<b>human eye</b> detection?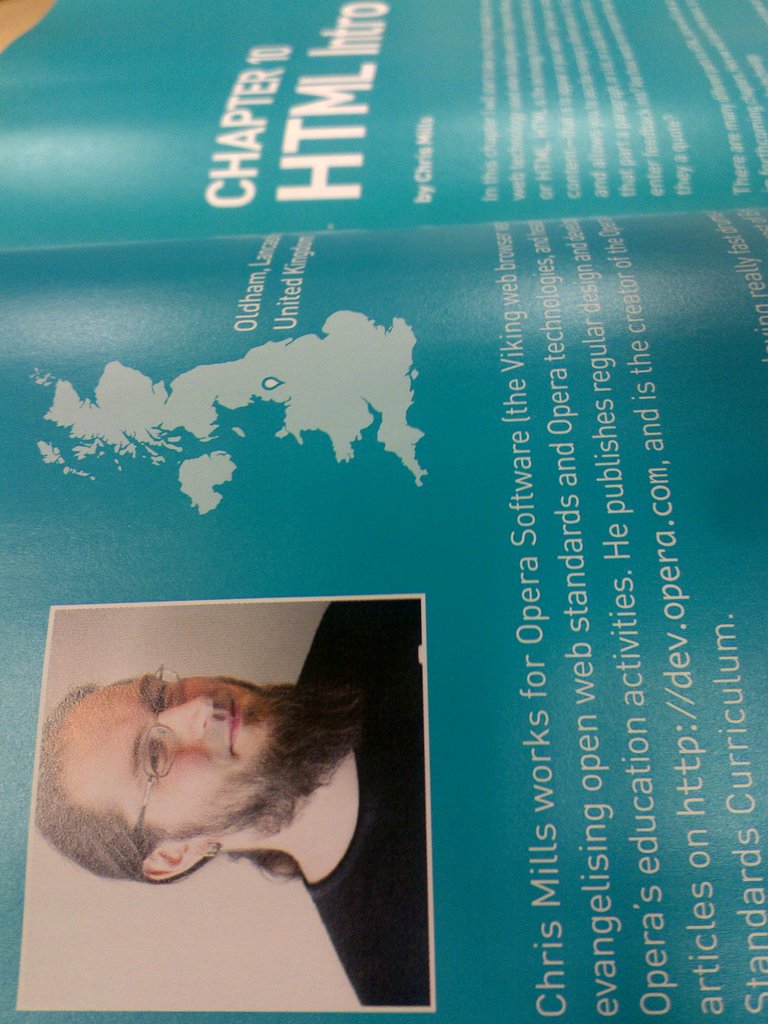
box=[150, 680, 175, 712]
